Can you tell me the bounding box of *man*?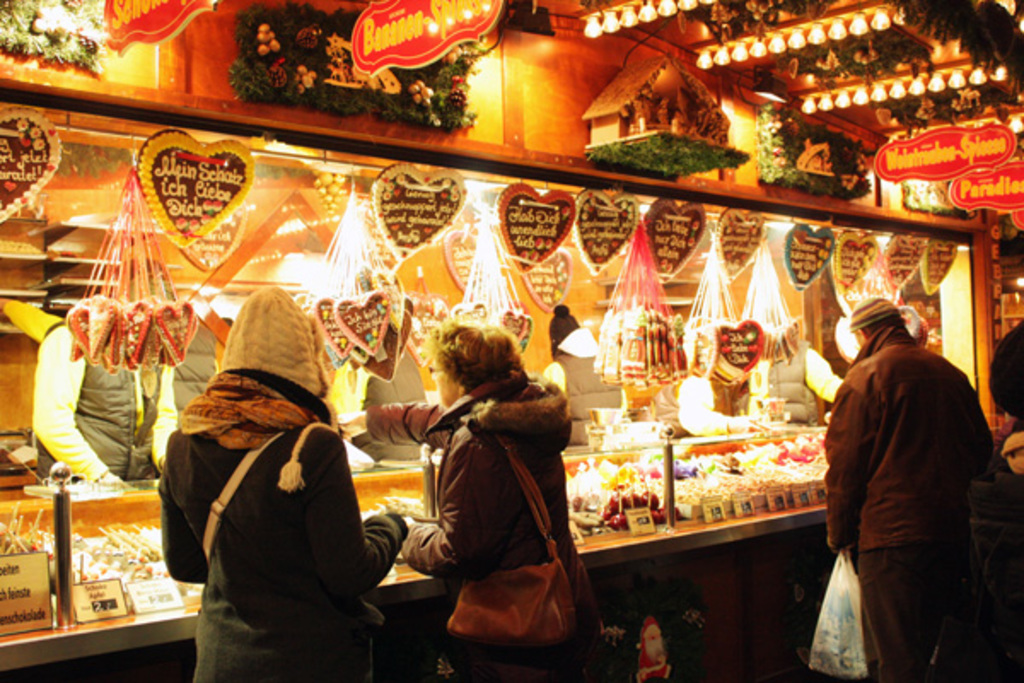
region(763, 326, 845, 417).
